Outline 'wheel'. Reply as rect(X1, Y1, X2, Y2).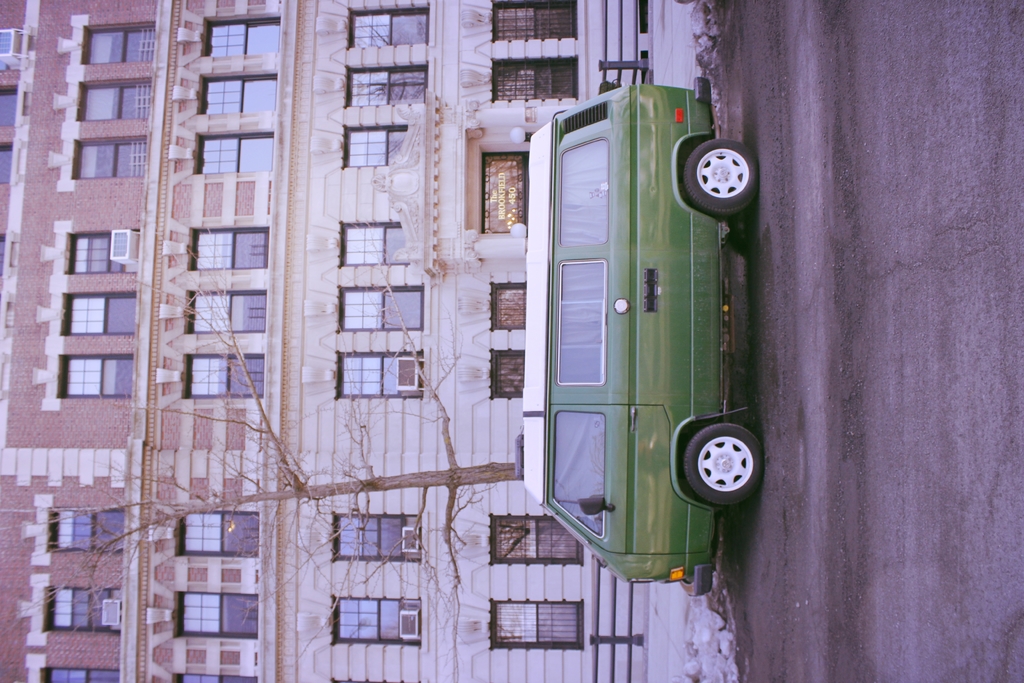
rect(682, 426, 765, 516).
